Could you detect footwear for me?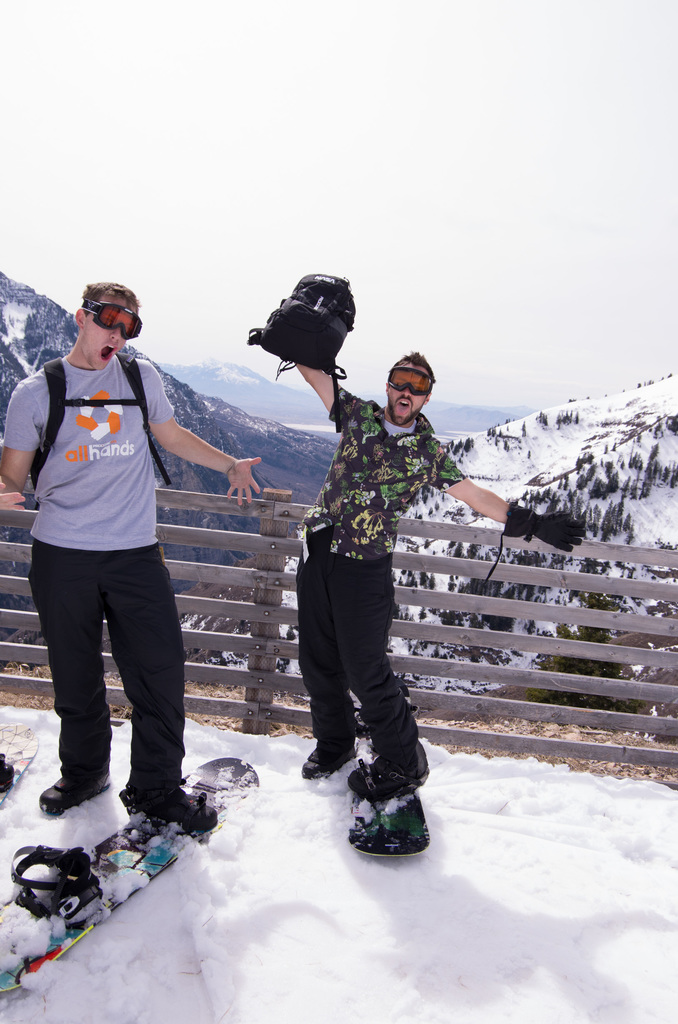
Detection result: [347,752,424,792].
